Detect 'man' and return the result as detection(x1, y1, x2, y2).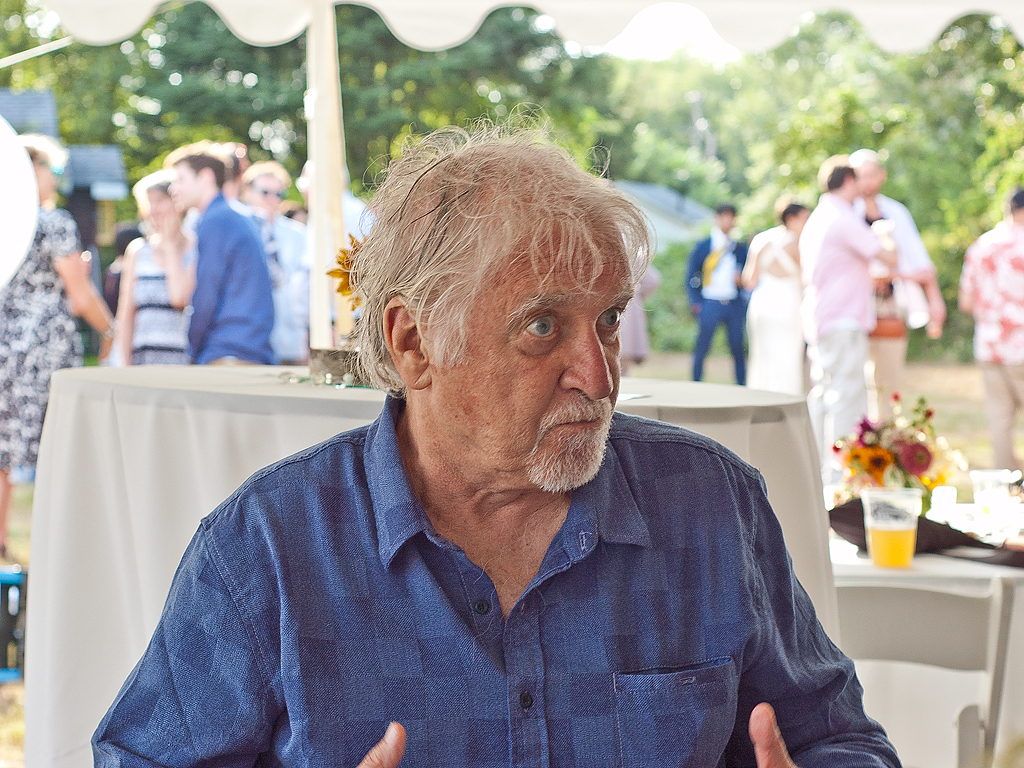
detection(833, 143, 942, 443).
